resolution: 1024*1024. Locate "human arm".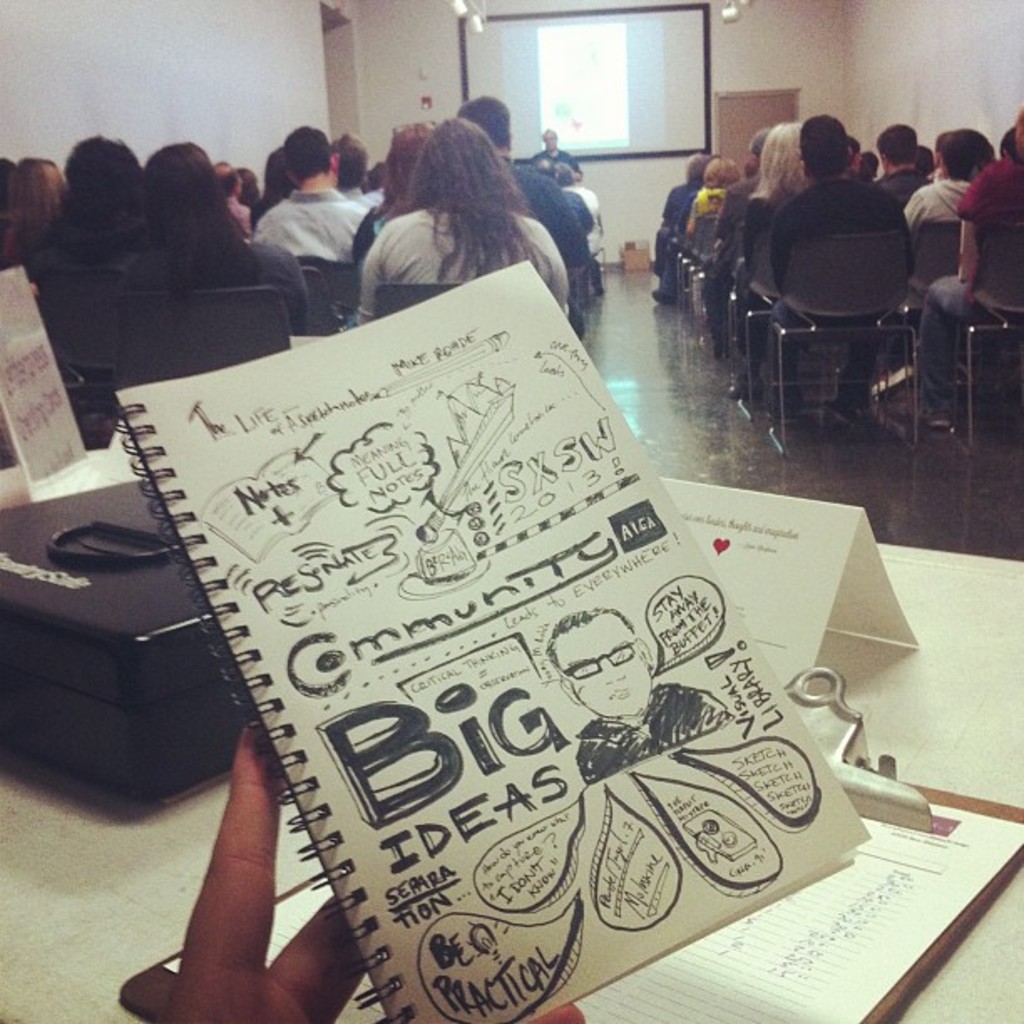
bbox(589, 184, 609, 238).
